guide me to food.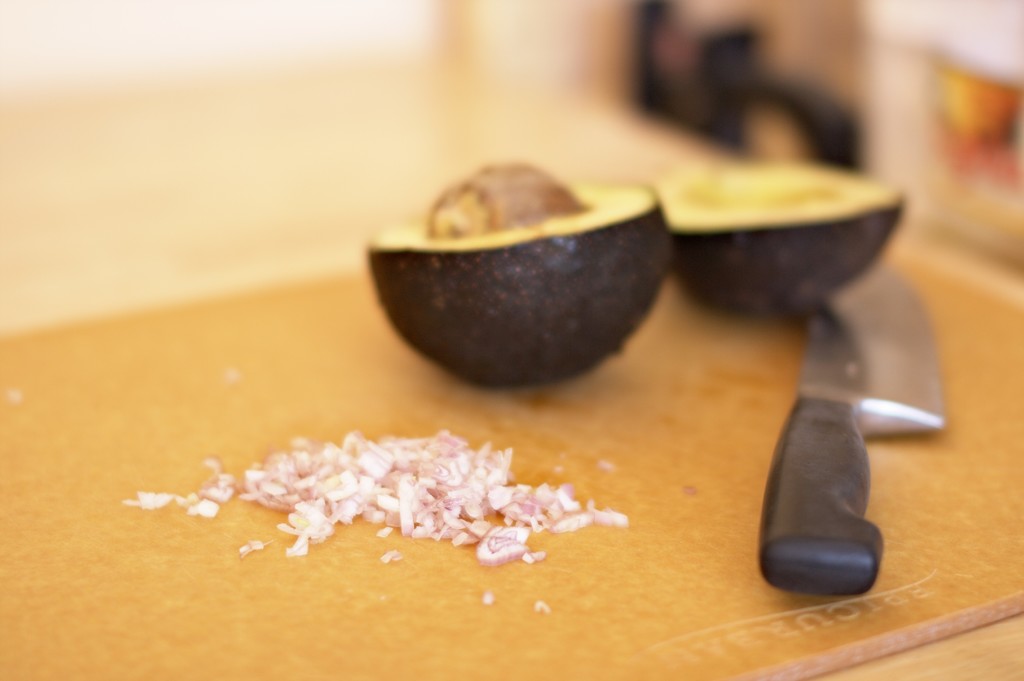
Guidance: x1=533, y1=599, x2=553, y2=616.
